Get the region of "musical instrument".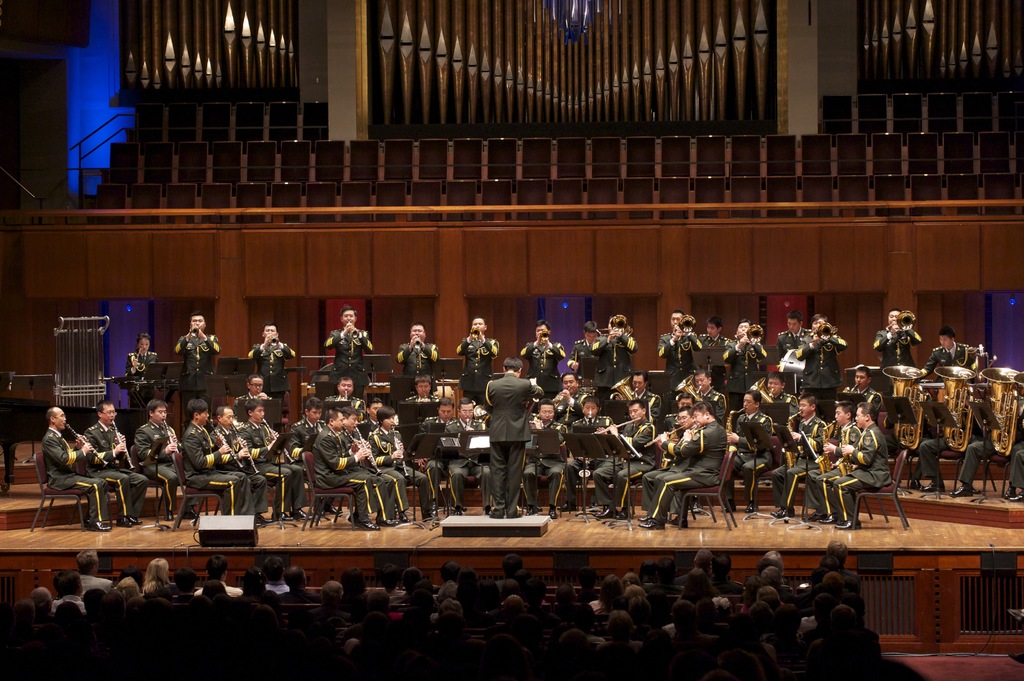
x1=553 y1=390 x2=572 y2=408.
